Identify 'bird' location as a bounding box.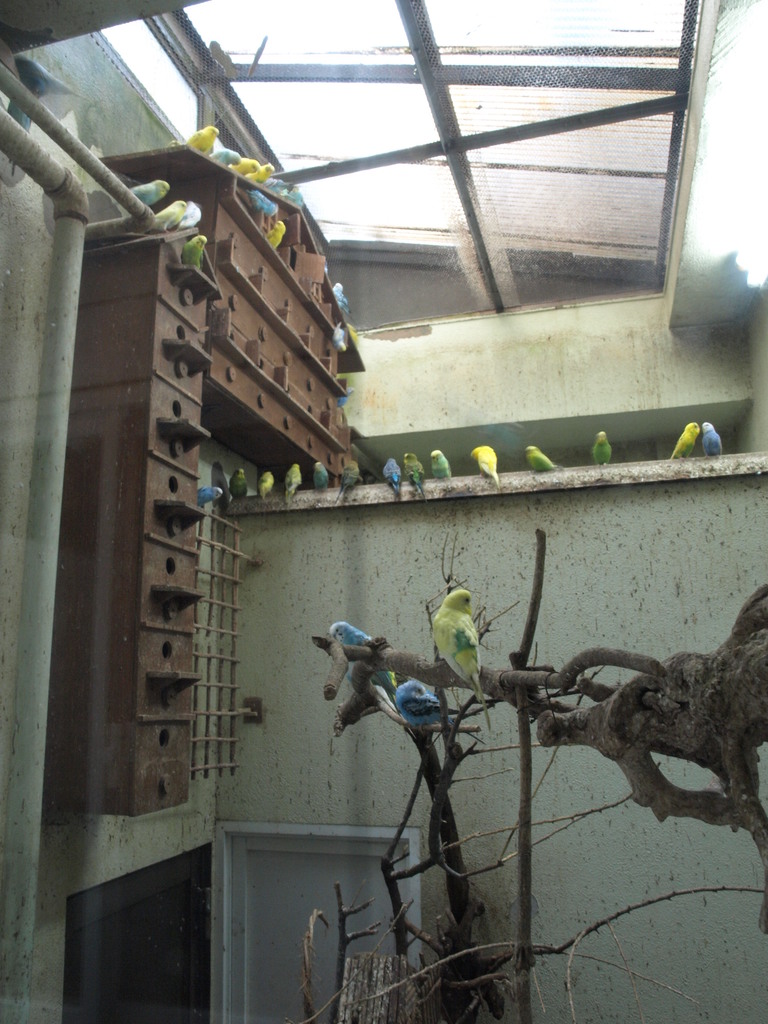
{"x1": 333, "y1": 462, "x2": 360, "y2": 502}.
